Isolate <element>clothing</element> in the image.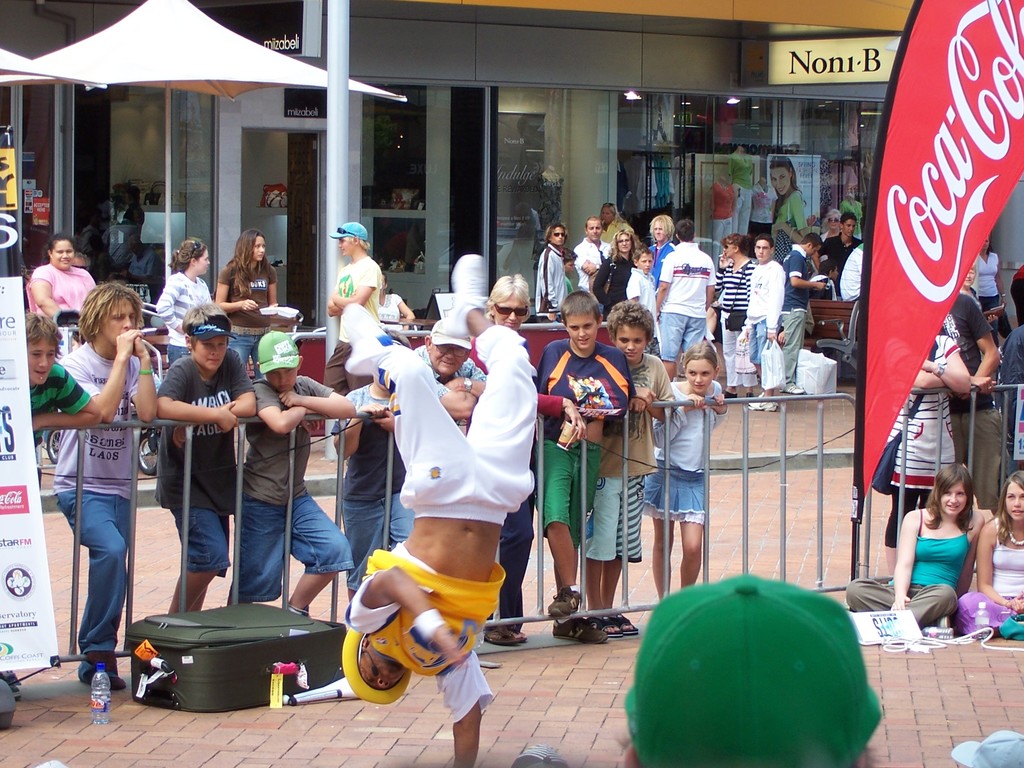
Isolated region: crop(589, 254, 634, 315).
